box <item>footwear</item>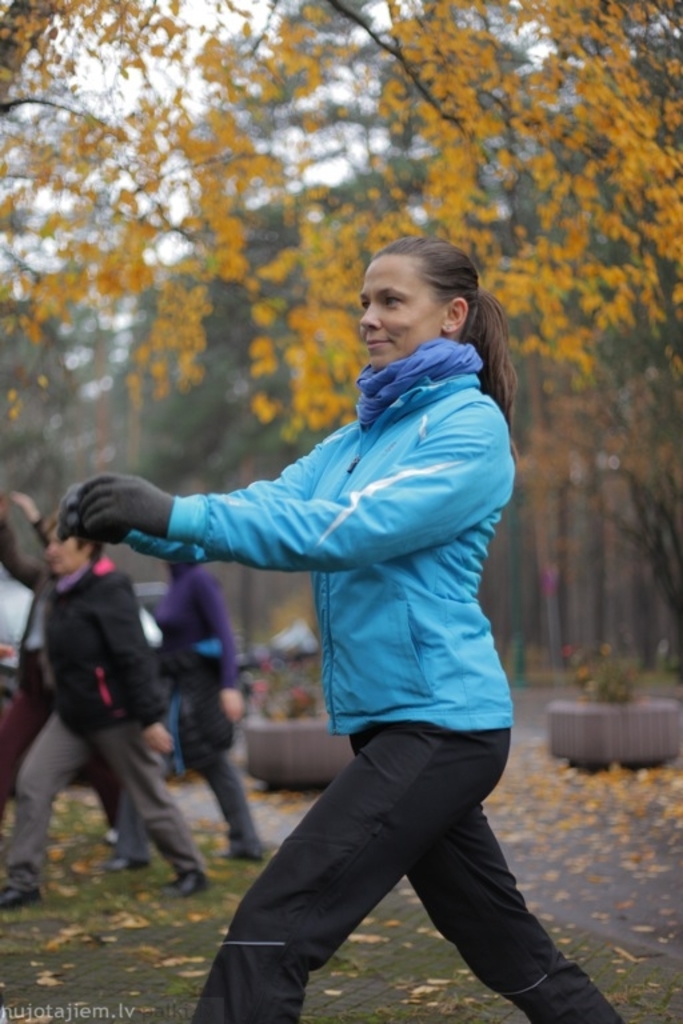
detection(169, 868, 205, 899)
